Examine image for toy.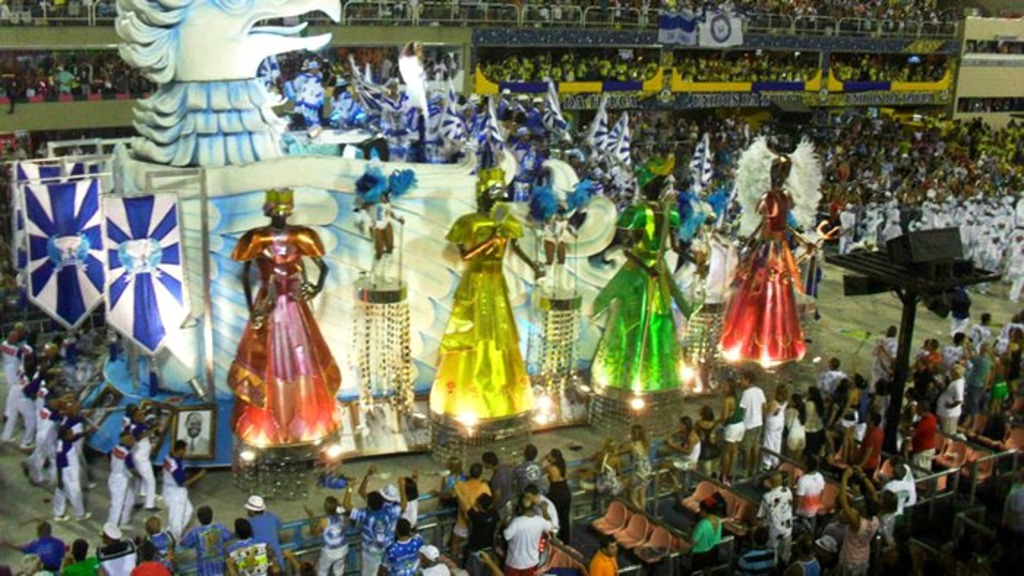
Examination result: select_region(590, 165, 701, 396).
